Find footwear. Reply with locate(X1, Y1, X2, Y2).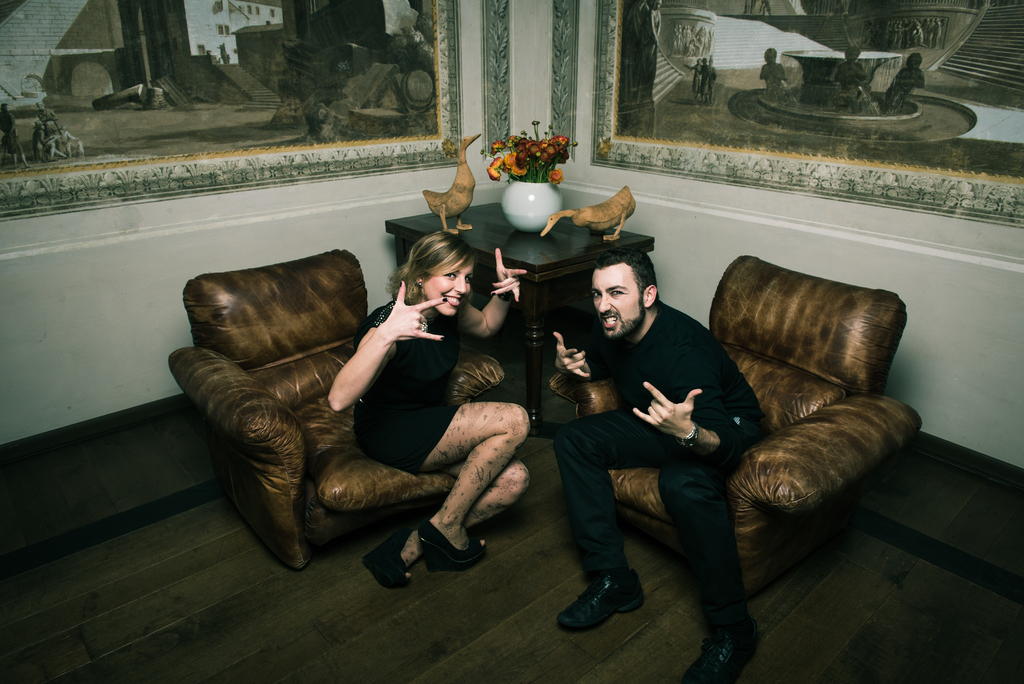
locate(573, 553, 641, 651).
